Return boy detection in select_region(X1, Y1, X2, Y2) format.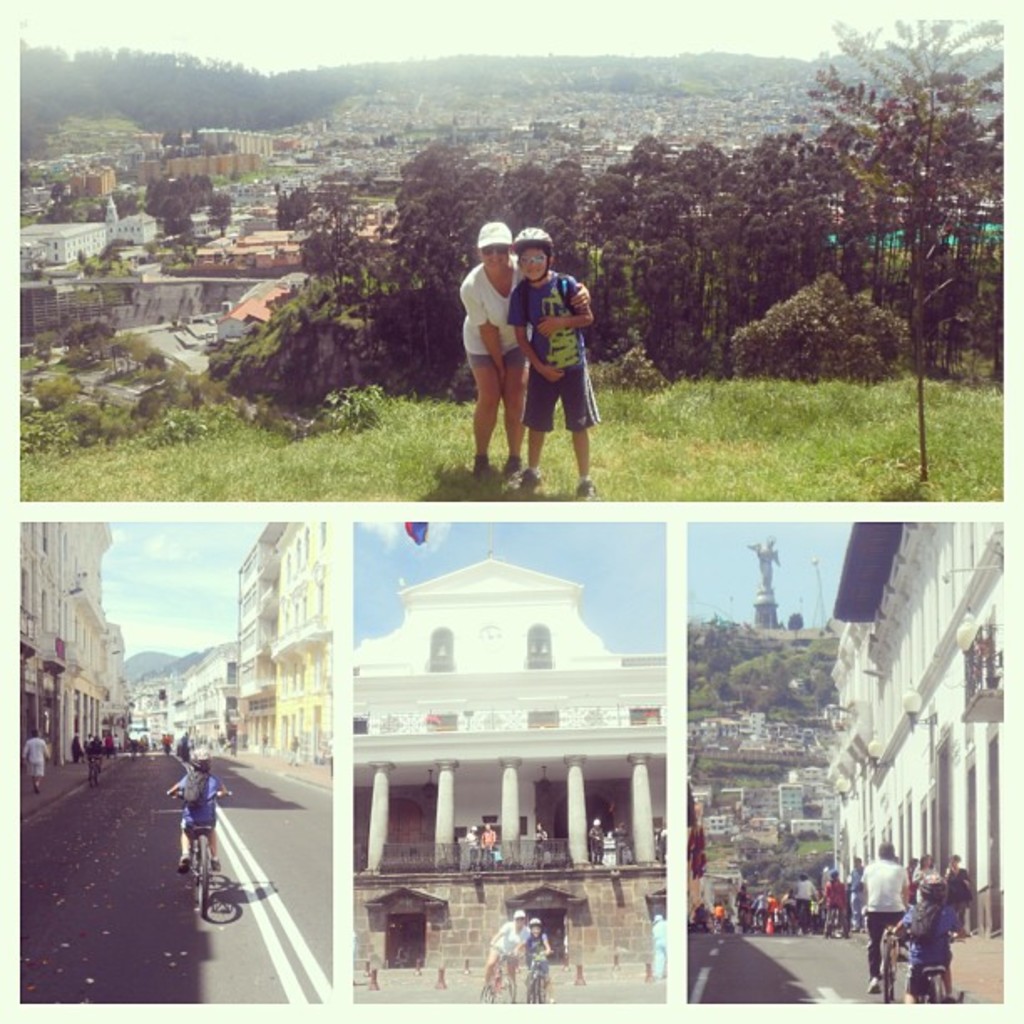
select_region(882, 877, 972, 1014).
